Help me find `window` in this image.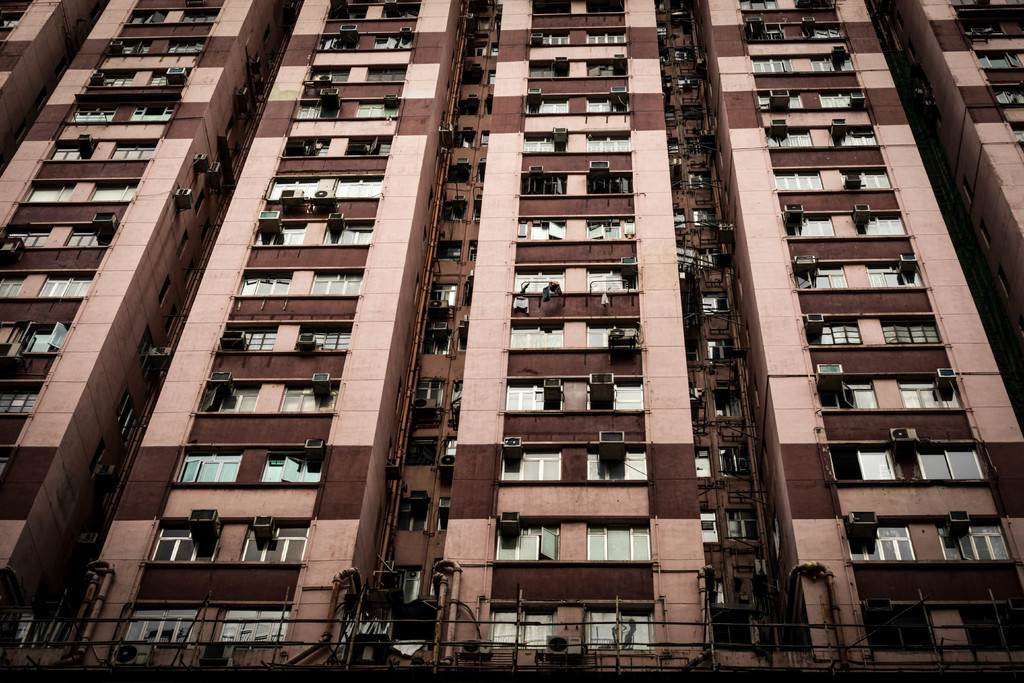
Found it: 524, 131, 632, 152.
